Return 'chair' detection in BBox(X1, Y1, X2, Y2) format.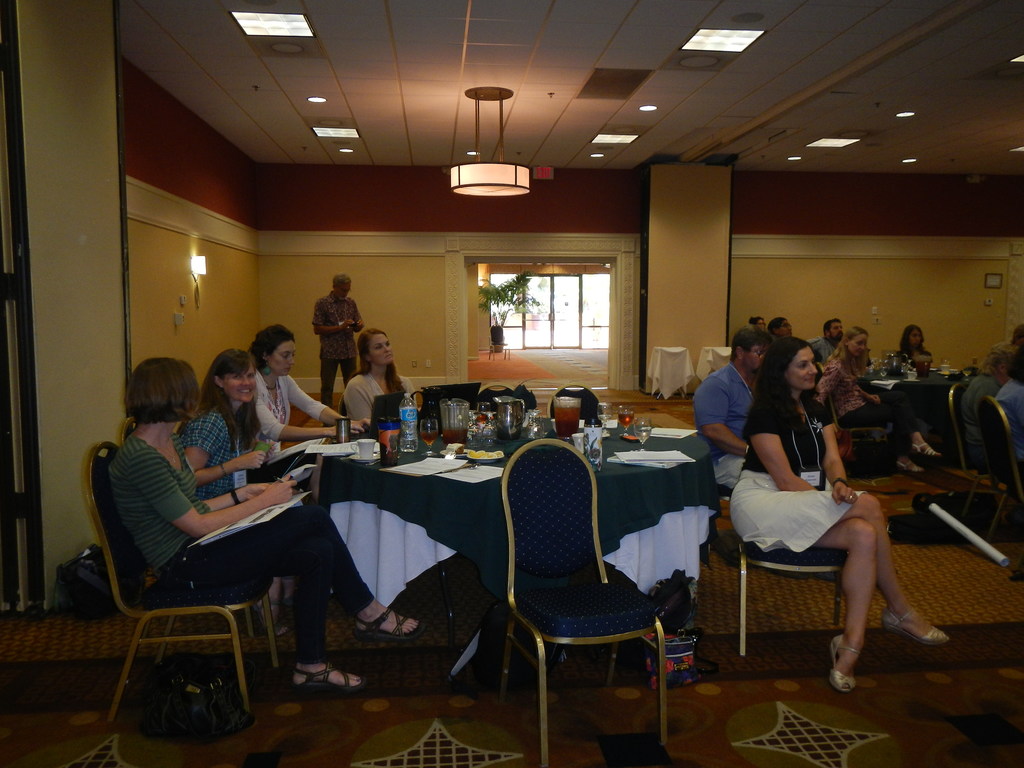
BBox(982, 395, 1023, 568).
